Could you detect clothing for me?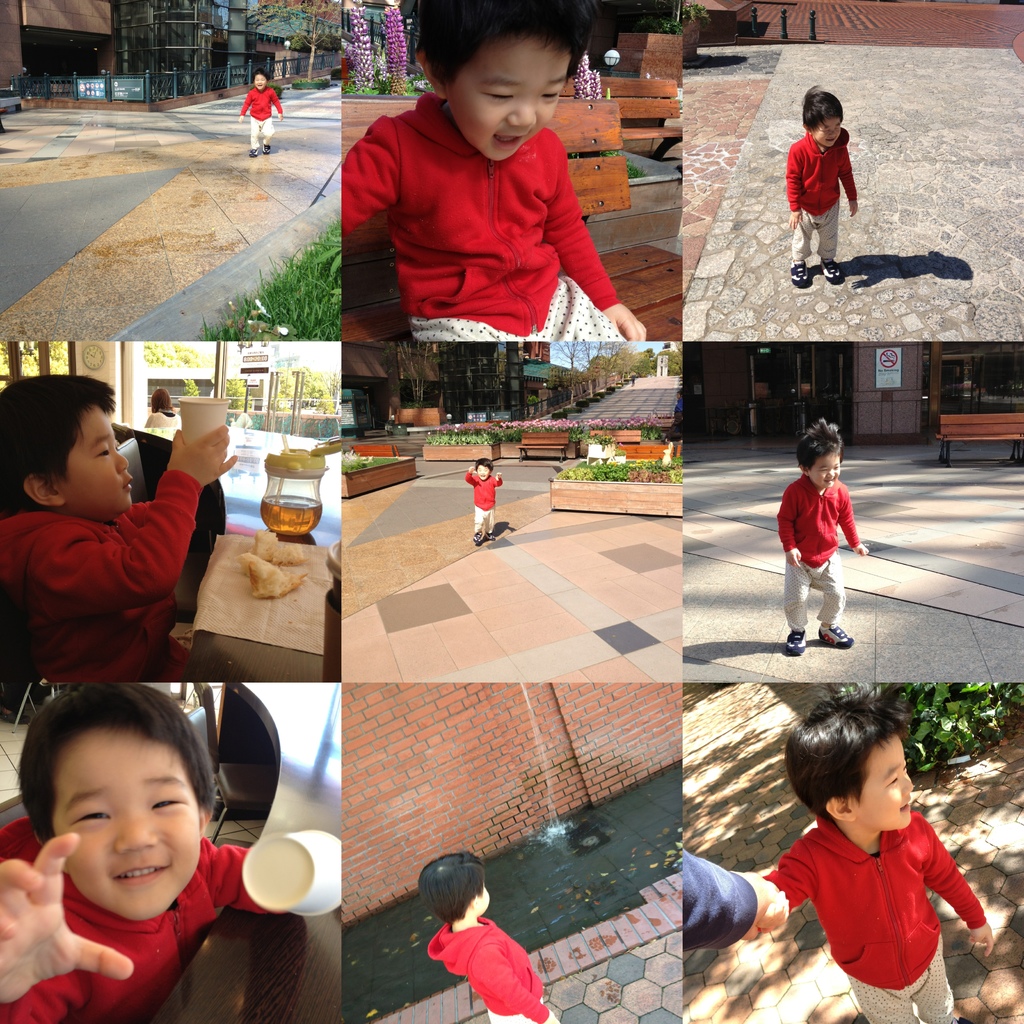
Detection result: left=241, top=84, right=285, bottom=146.
